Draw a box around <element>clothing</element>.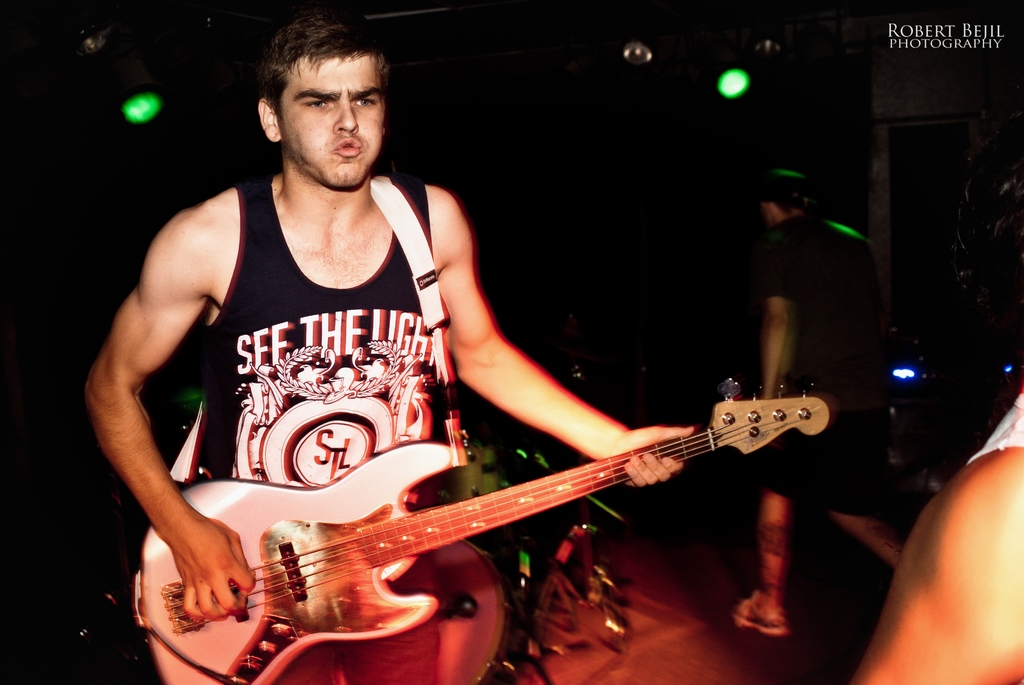
x1=966, y1=381, x2=1023, y2=463.
